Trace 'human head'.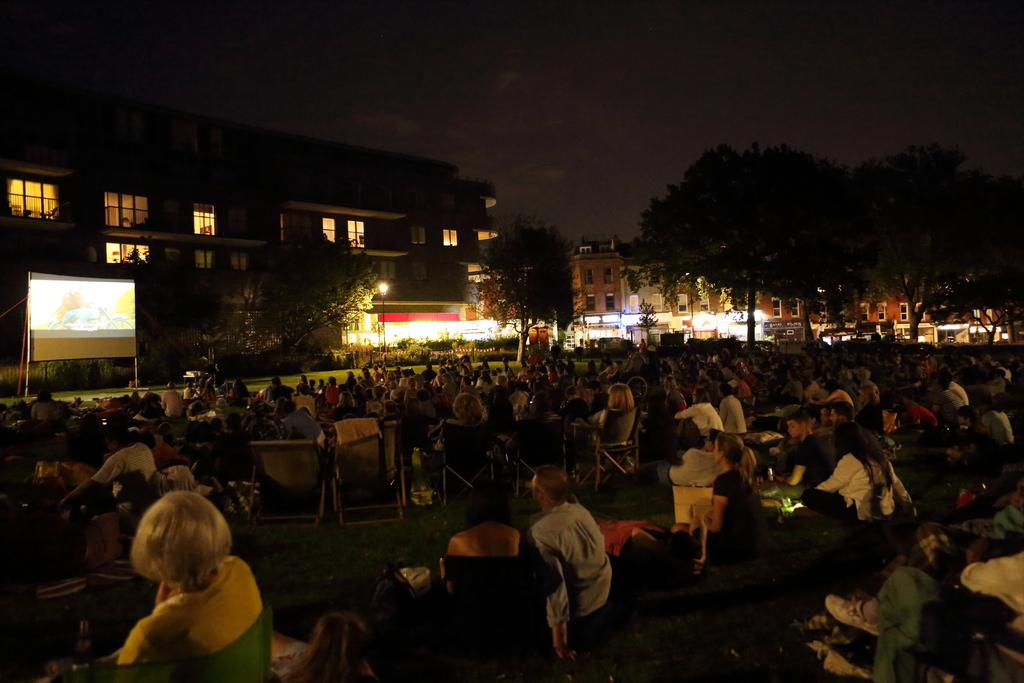
Traced to BBox(532, 391, 552, 411).
